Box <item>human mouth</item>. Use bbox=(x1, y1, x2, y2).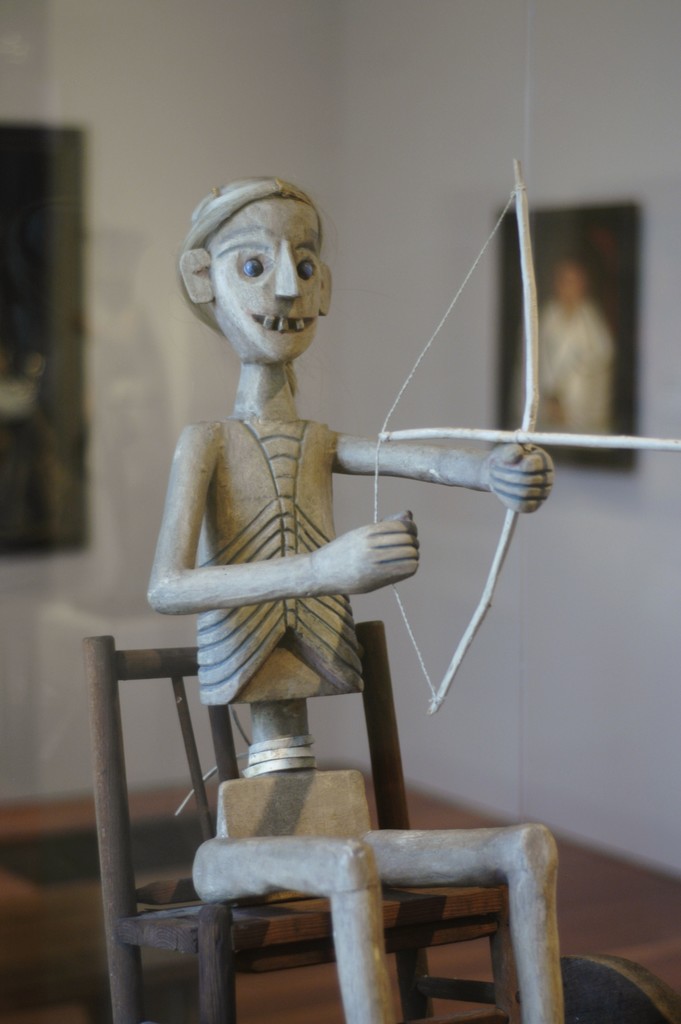
bbox=(251, 312, 312, 333).
